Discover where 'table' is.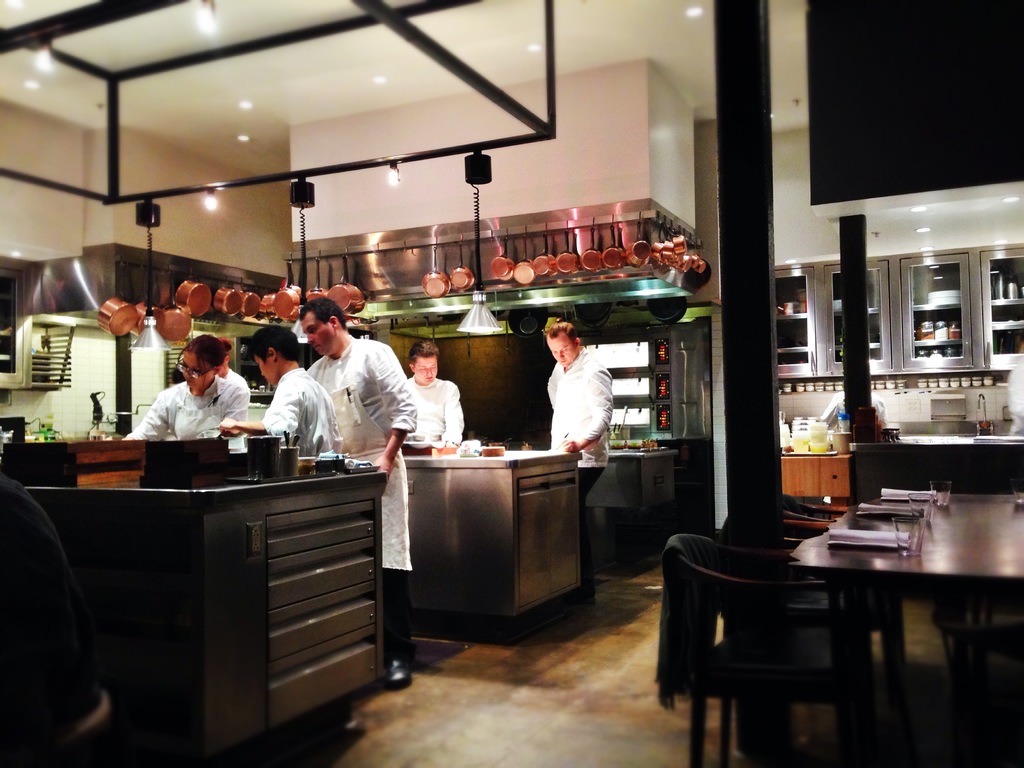
Discovered at Rect(781, 488, 1023, 767).
